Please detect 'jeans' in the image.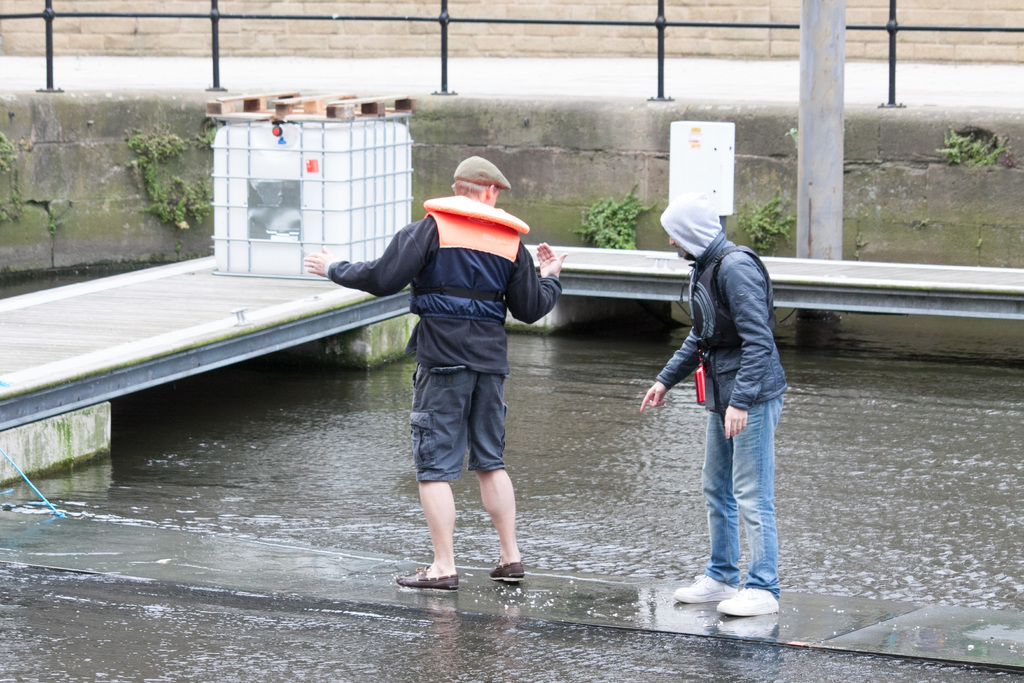
{"left": 681, "top": 386, "right": 787, "bottom": 620}.
